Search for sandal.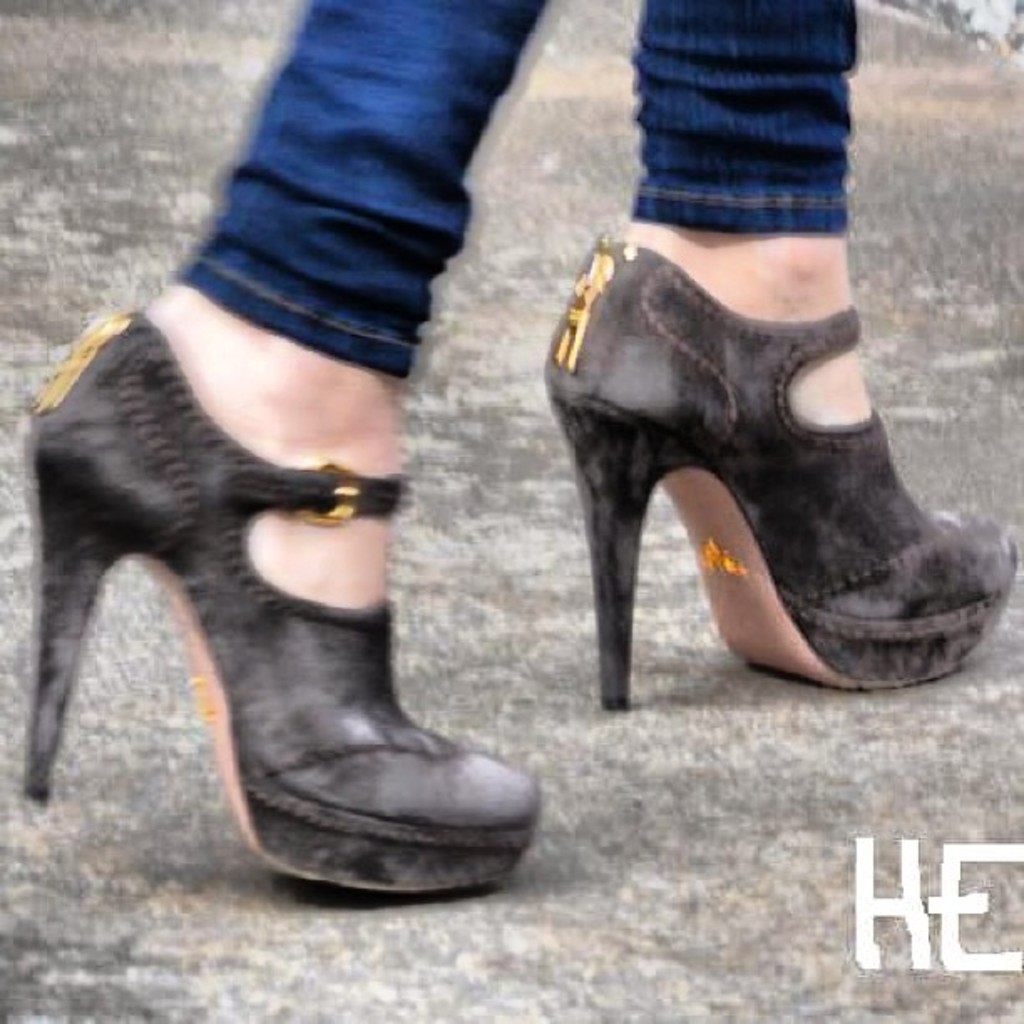
Found at {"x1": 44, "y1": 305, "x2": 576, "y2": 882}.
